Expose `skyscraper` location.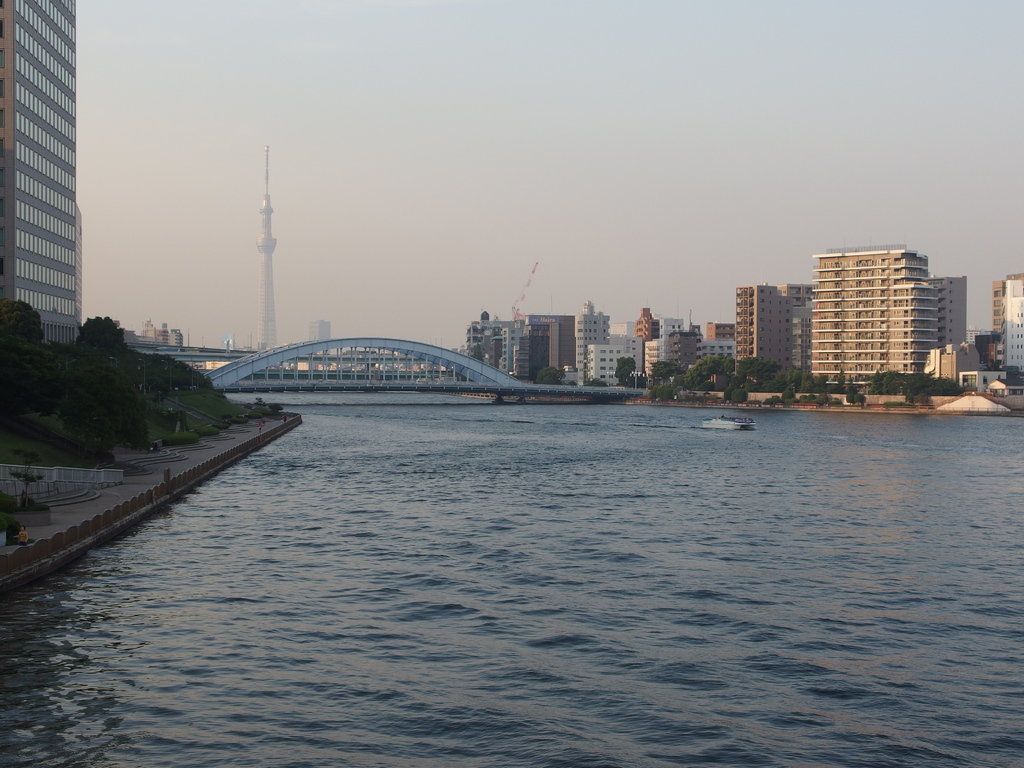
Exposed at select_region(728, 276, 802, 375).
